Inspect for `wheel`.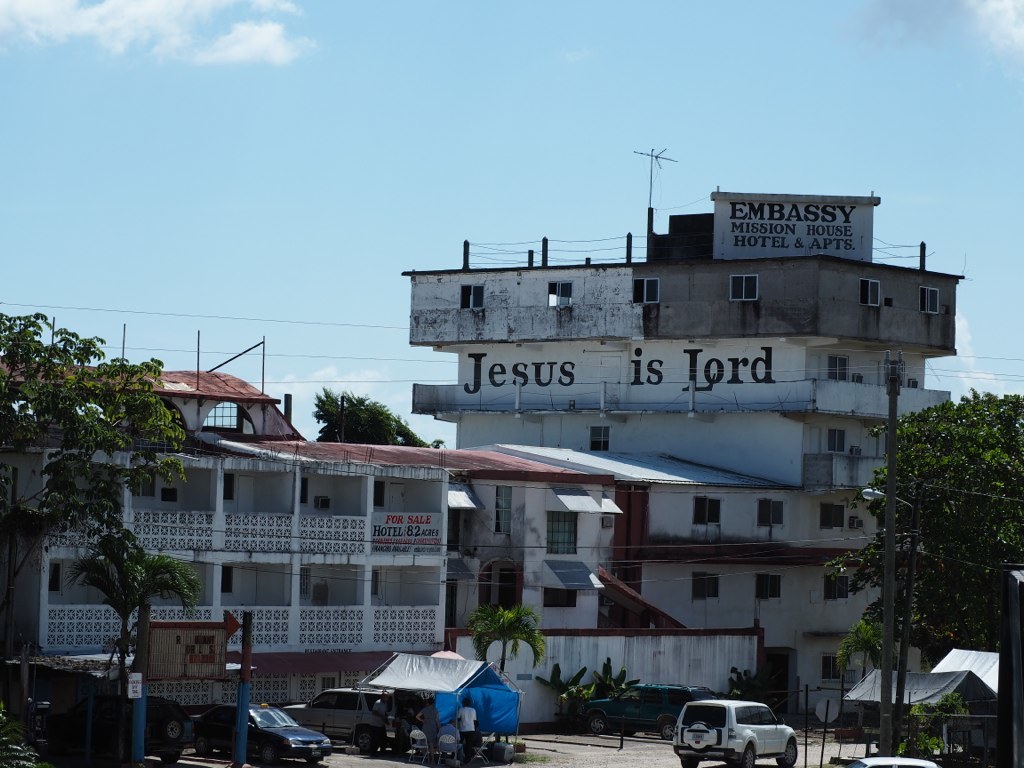
Inspection: rect(353, 726, 377, 754).
